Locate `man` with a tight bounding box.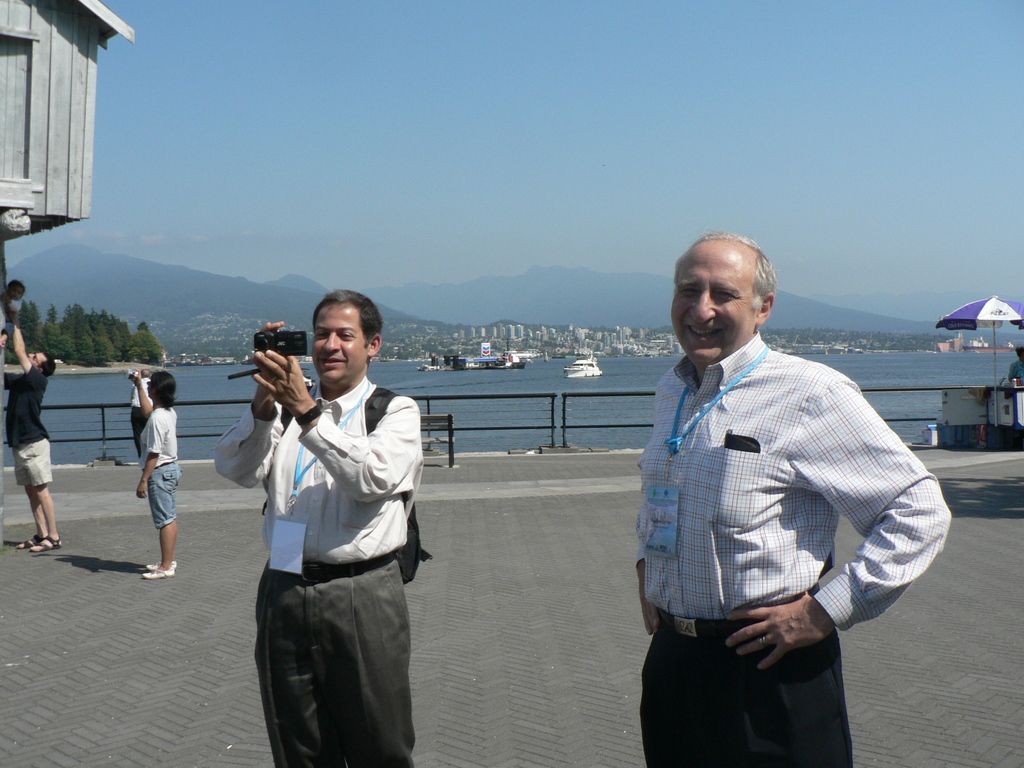
pyautogui.locateOnScreen(642, 236, 955, 767).
